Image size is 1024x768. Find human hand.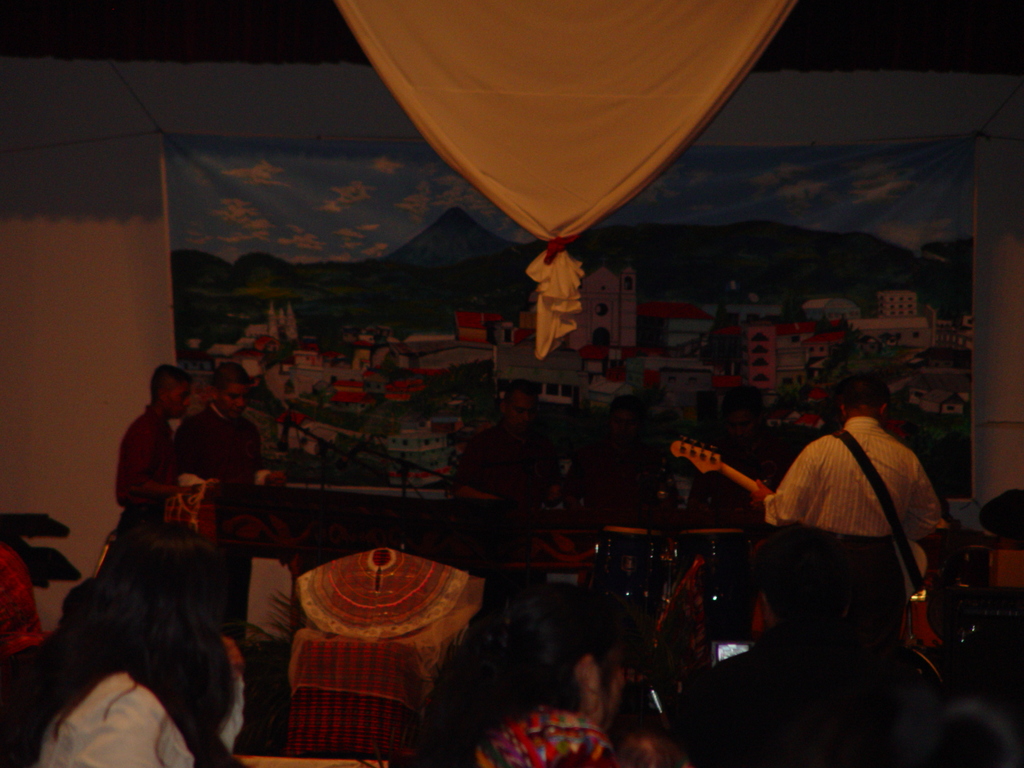
select_region(200, 478, 228, 506).
